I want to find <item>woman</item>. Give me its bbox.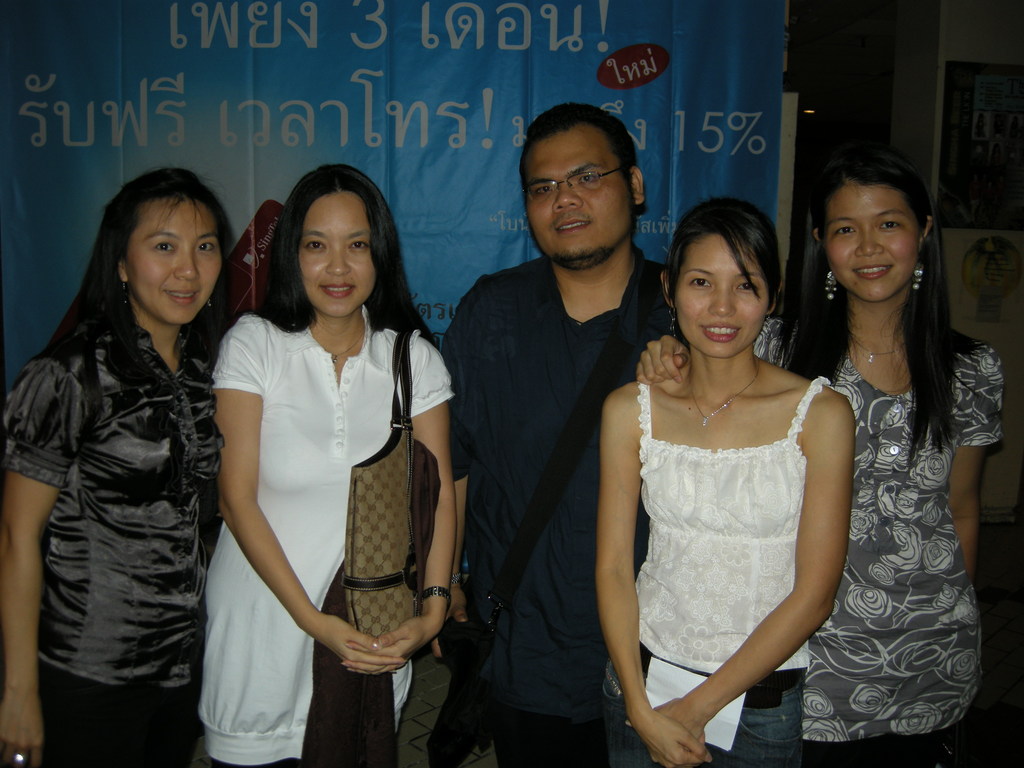
[left=602, top=196, right=861, bottom=767].
